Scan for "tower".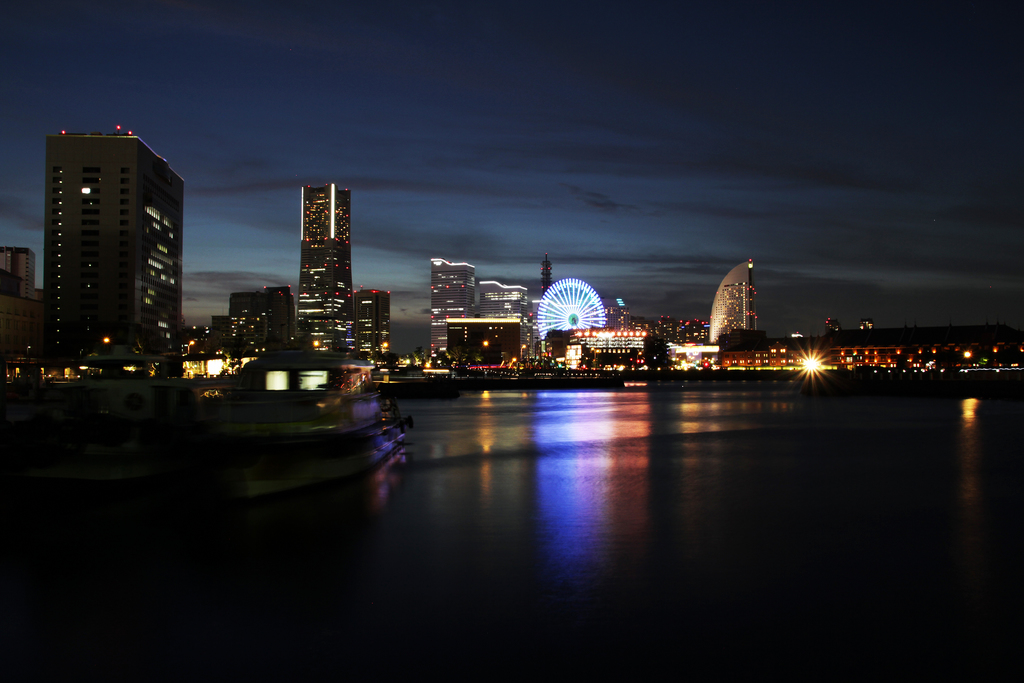
Scan result: BBox(540, 251, 555, 299).
